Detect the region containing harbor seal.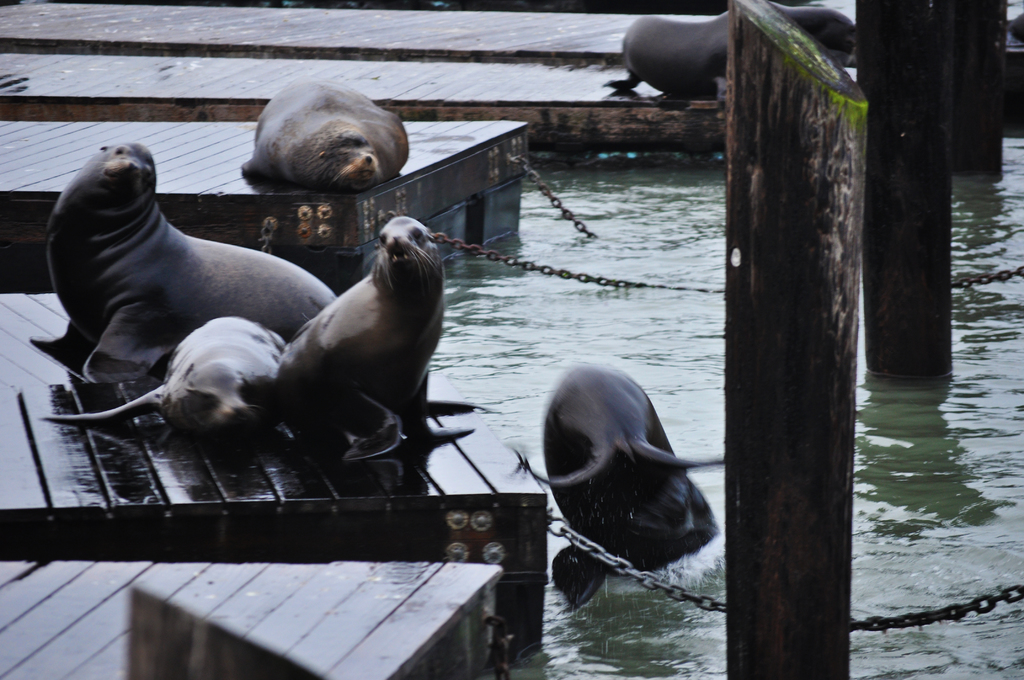
(left=538, top=366, right=727, bottom=566).
